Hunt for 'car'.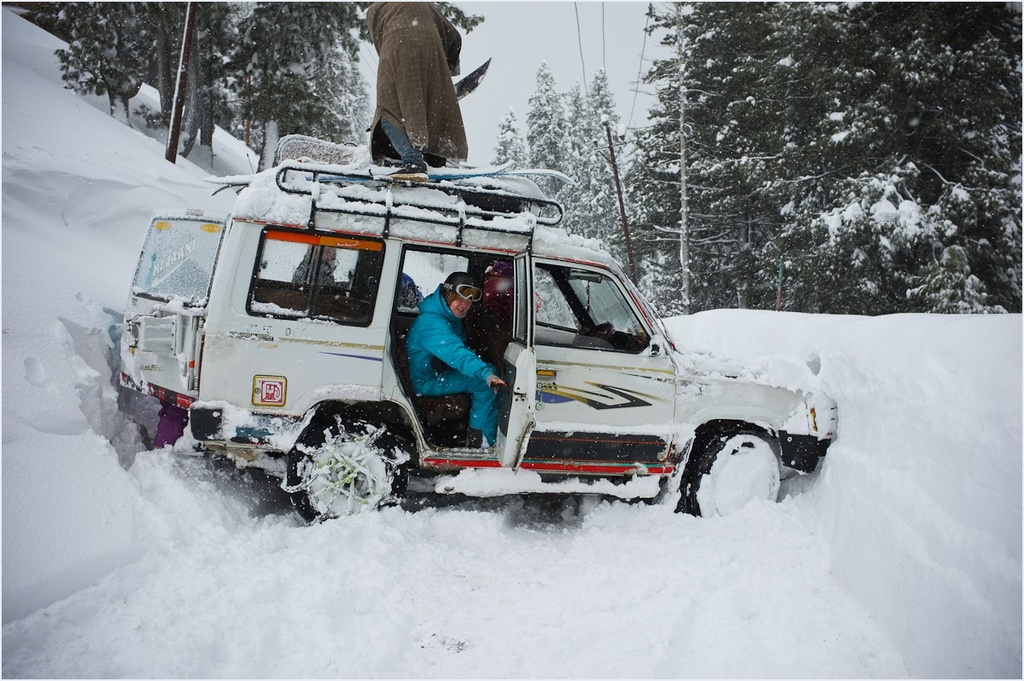
Hunted down at pyautogui.locateOnScreen(116, 133, 838, 526).
